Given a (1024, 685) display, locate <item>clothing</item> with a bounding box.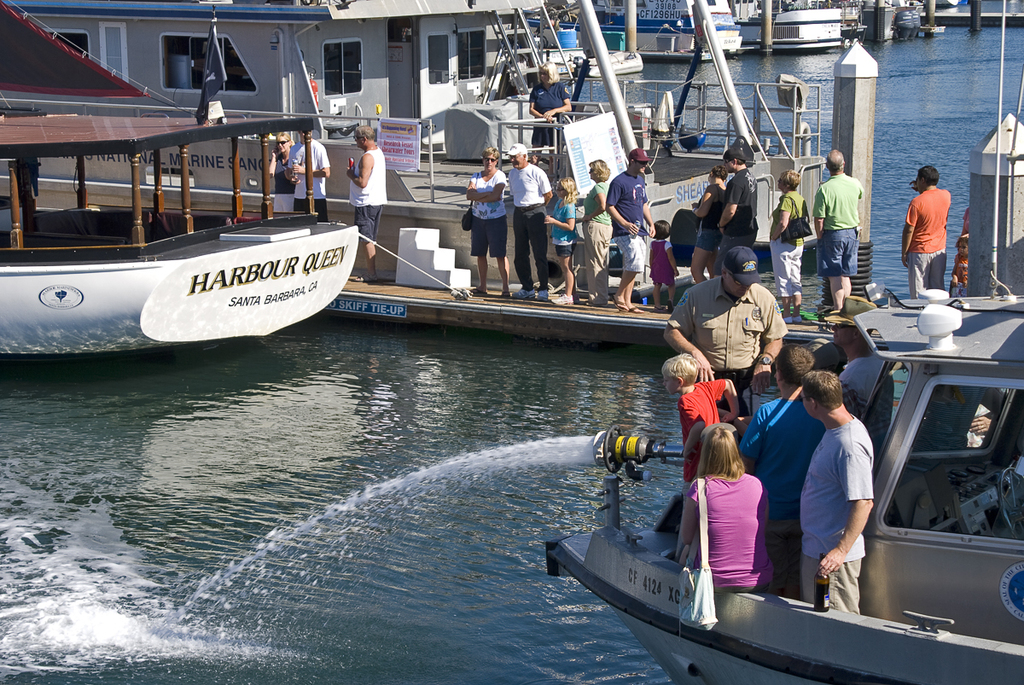
Located: [x1=604, y1=170, x2=646, y2=279].
